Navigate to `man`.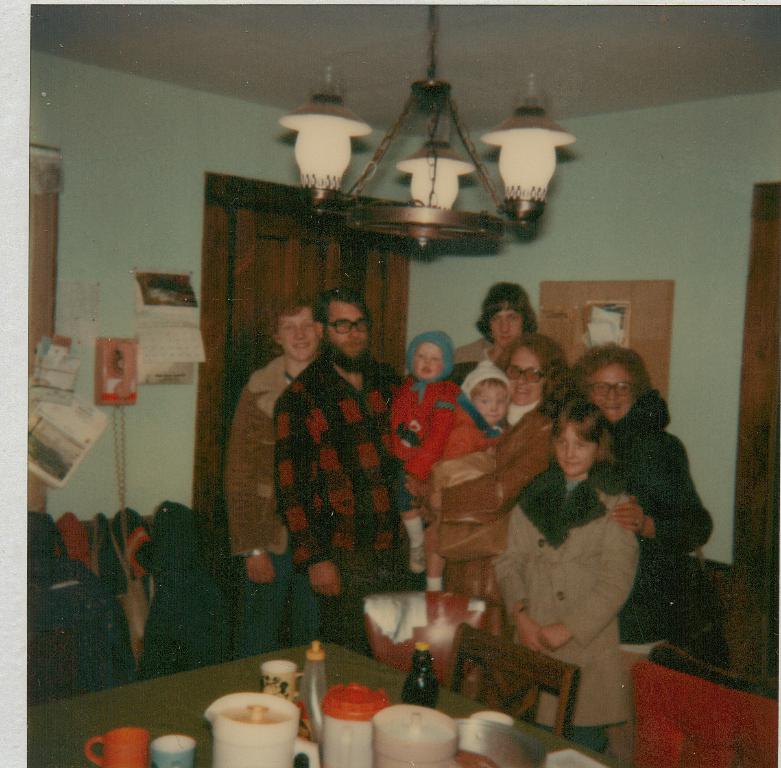
Navigation target: rect(266, 295, 438, 637).
